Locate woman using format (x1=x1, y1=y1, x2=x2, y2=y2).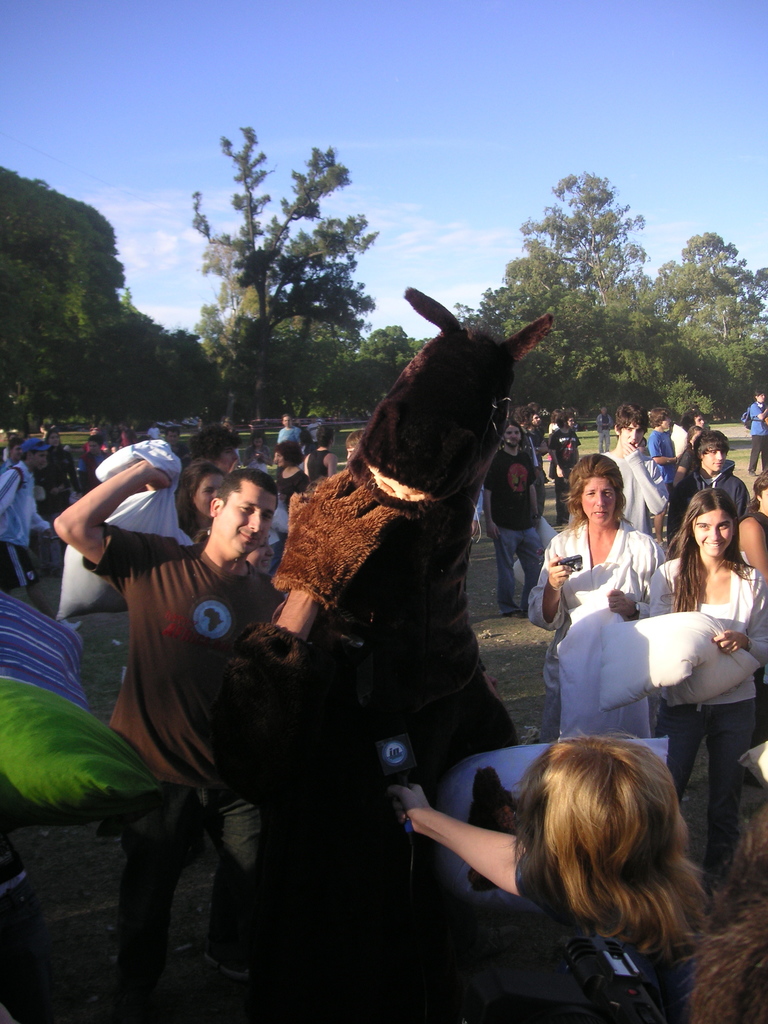
(x1=527, y1=454, x2=676, y2=744).
